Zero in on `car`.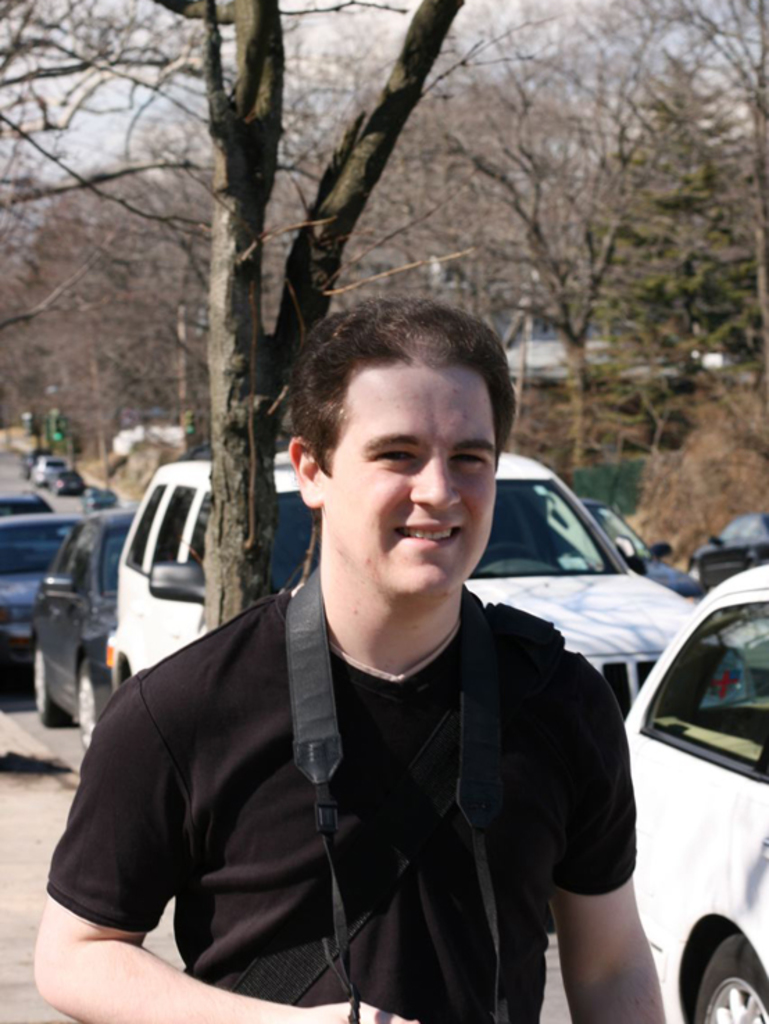
Zeroed in: rect(608, 565, 768, 1023).
